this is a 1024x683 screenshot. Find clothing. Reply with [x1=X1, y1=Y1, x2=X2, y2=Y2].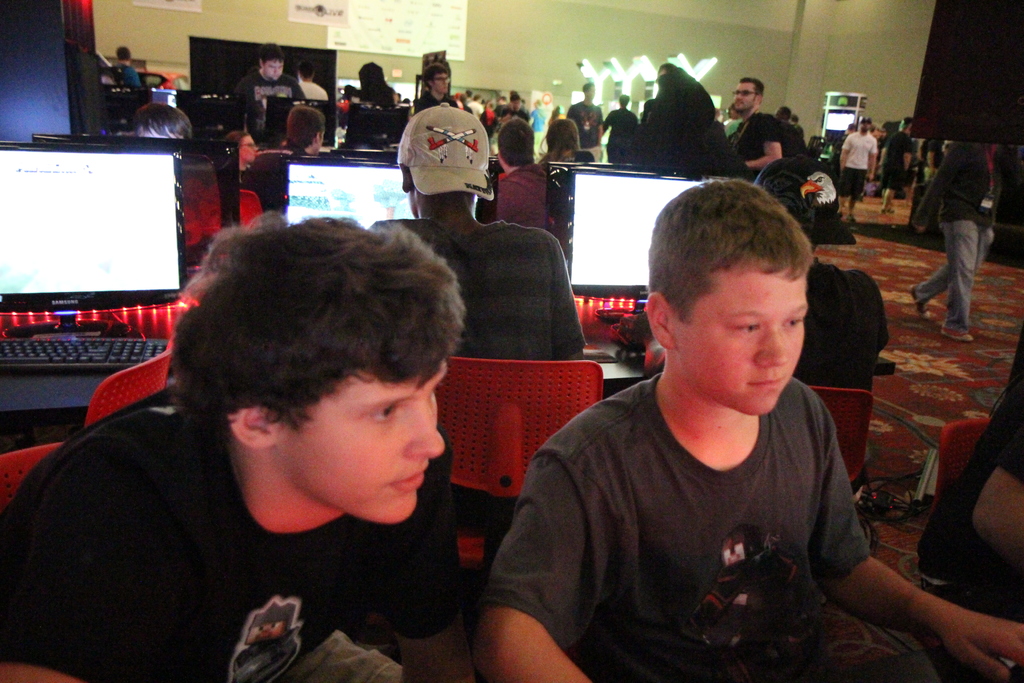
[x1=565, y1=94, x2=605, y2=160].
